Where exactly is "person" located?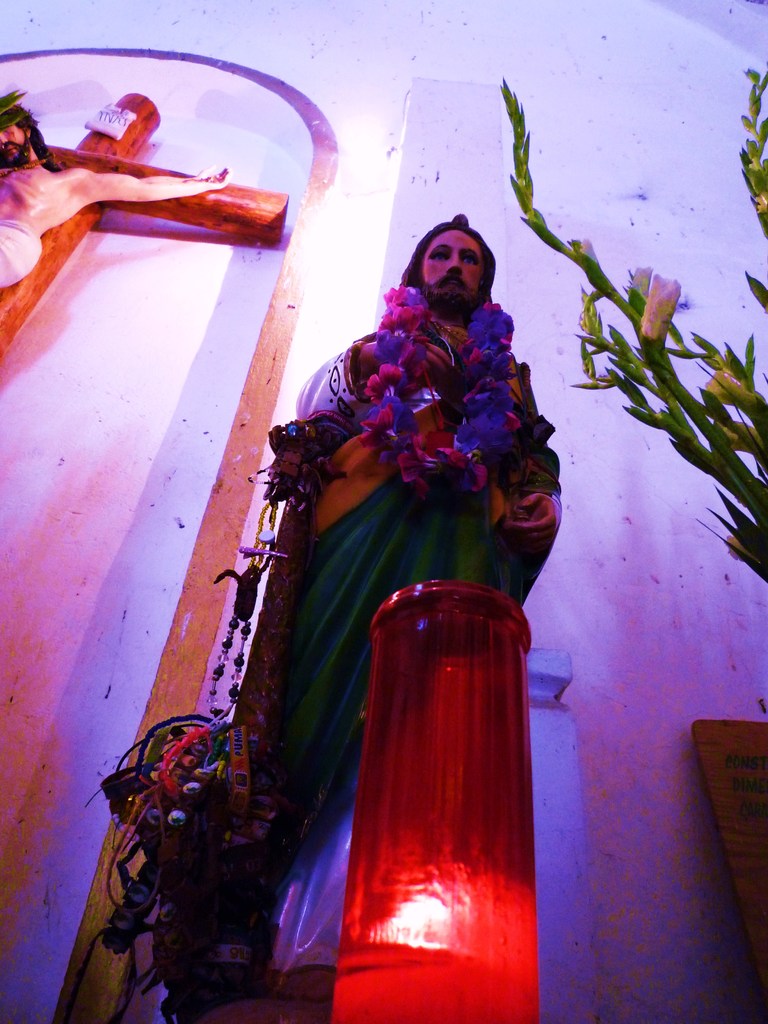
Its bounding box is 0,88,236,291.
